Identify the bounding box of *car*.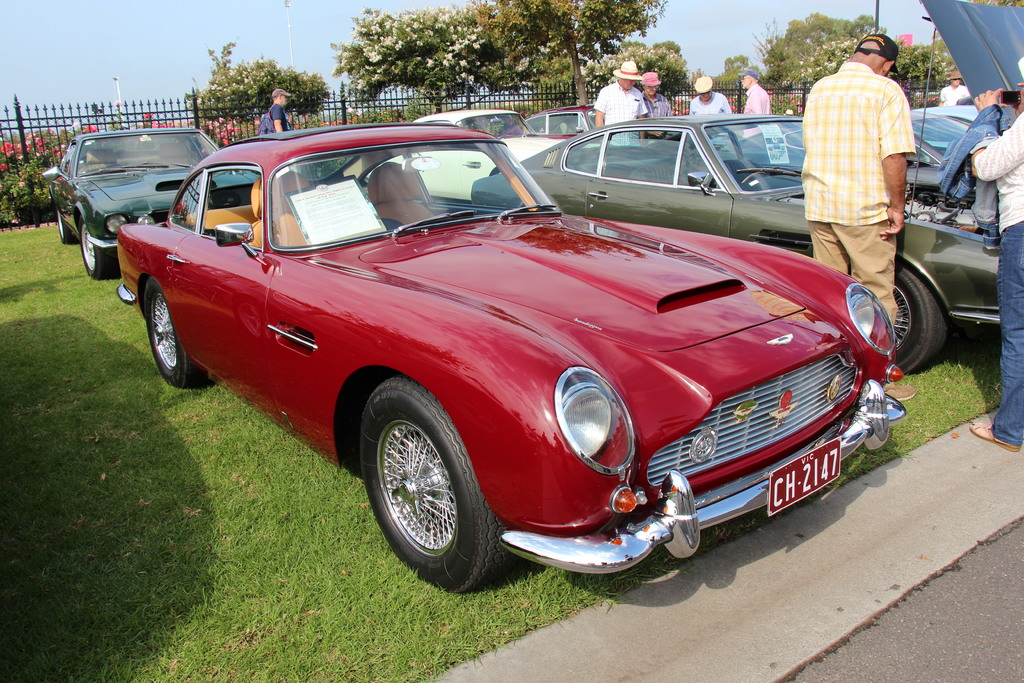
region(344, 108, 573, 208).
